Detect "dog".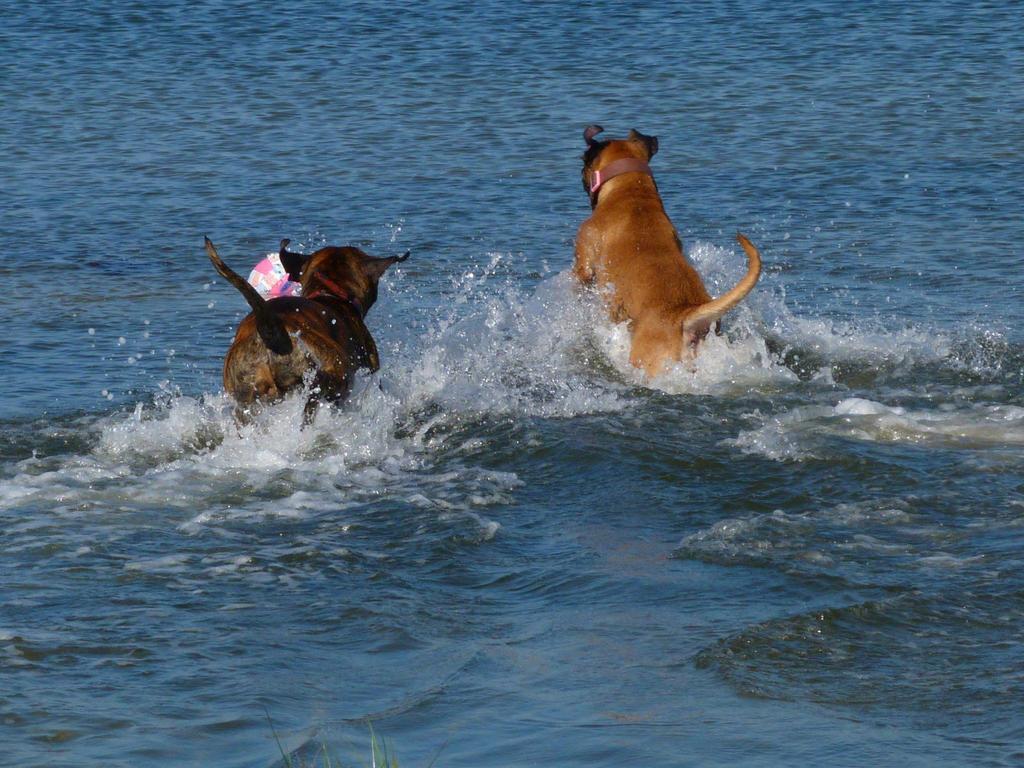
Detected at [573,123,764,383].
